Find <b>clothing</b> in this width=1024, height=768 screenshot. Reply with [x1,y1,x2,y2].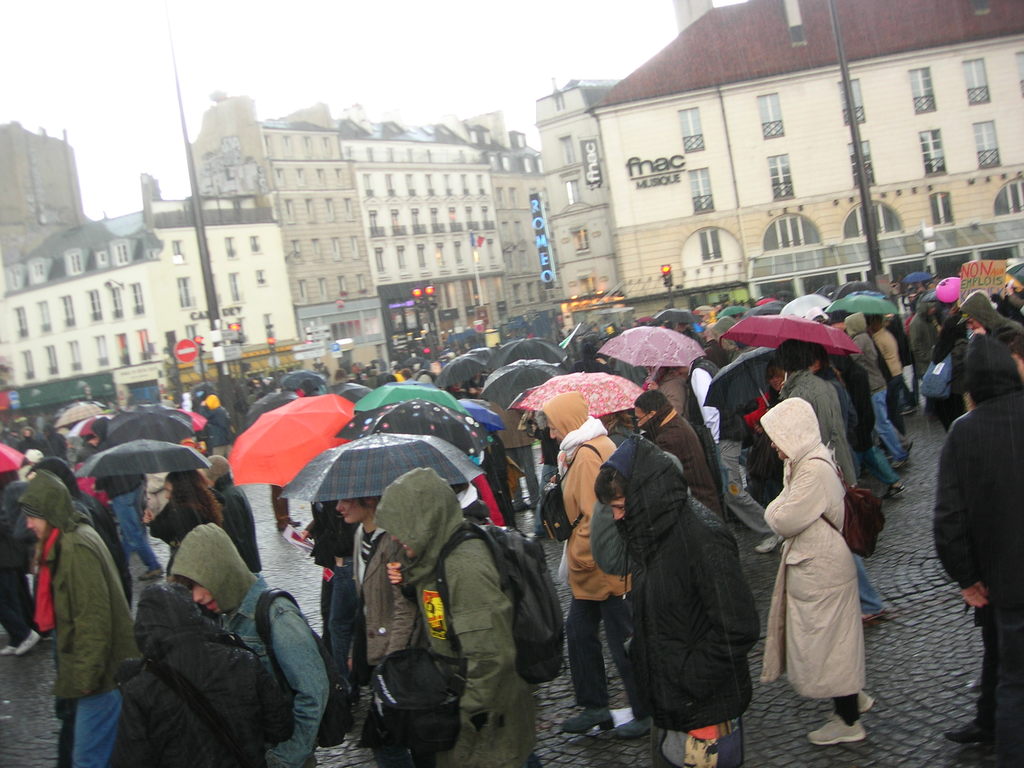
[381,465,540,767].
